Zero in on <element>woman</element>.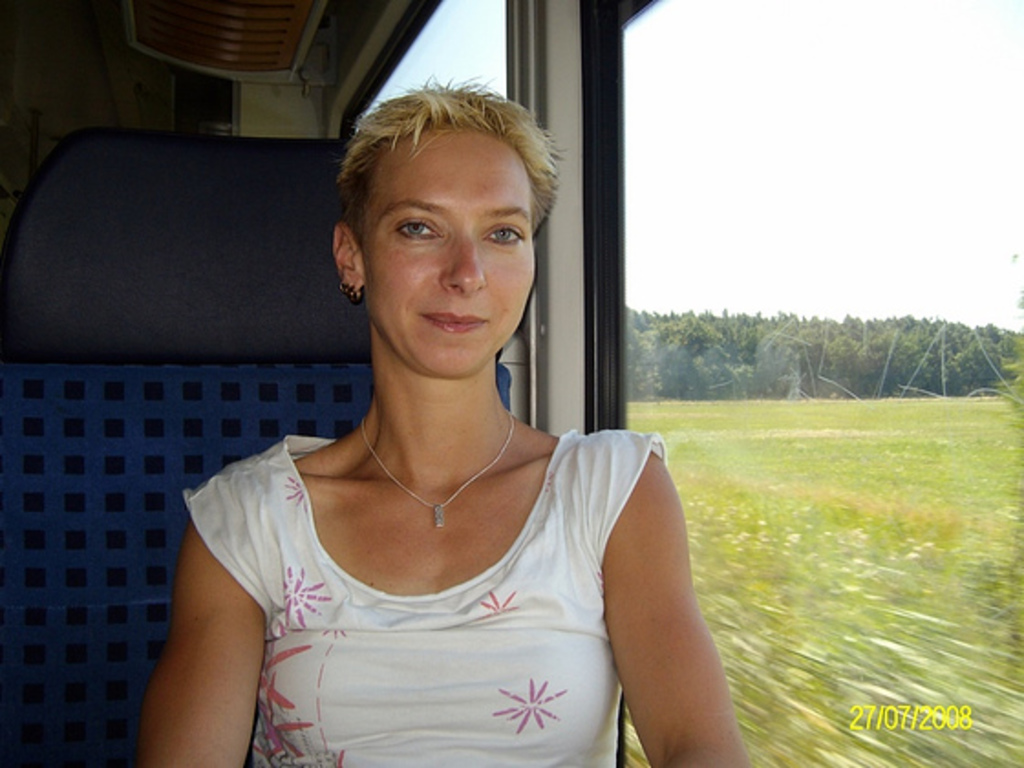
Zeroed in: x1=130 y1=71 x2=731 y2=763.
